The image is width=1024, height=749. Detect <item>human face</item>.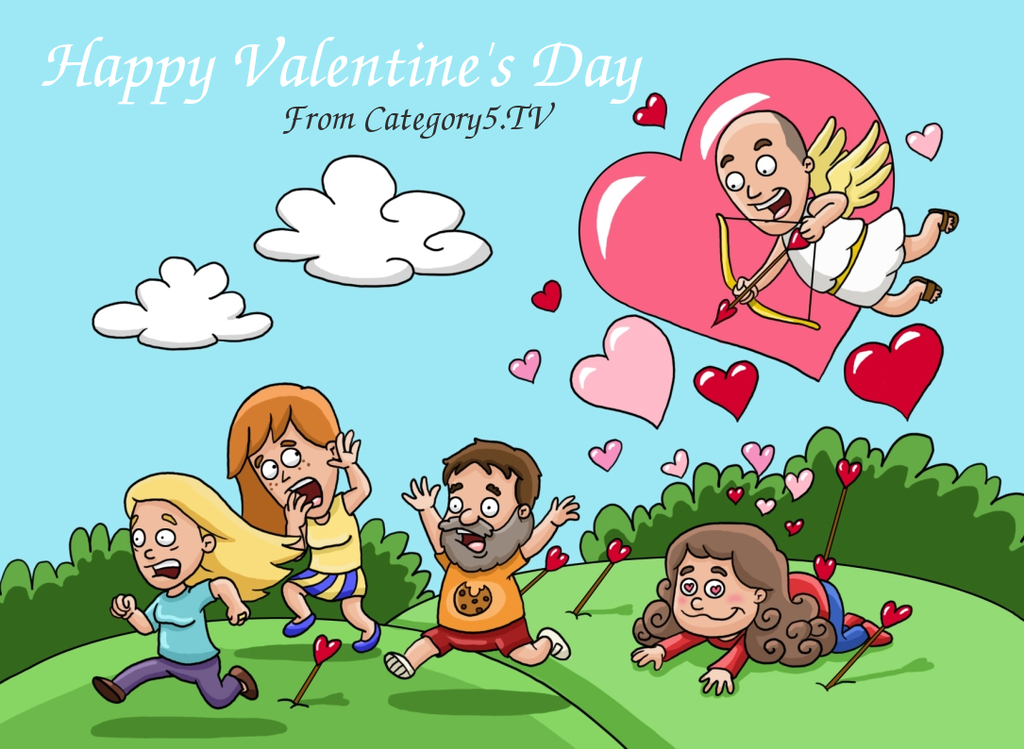
Detection: box=[249, 428, 339, 522].
